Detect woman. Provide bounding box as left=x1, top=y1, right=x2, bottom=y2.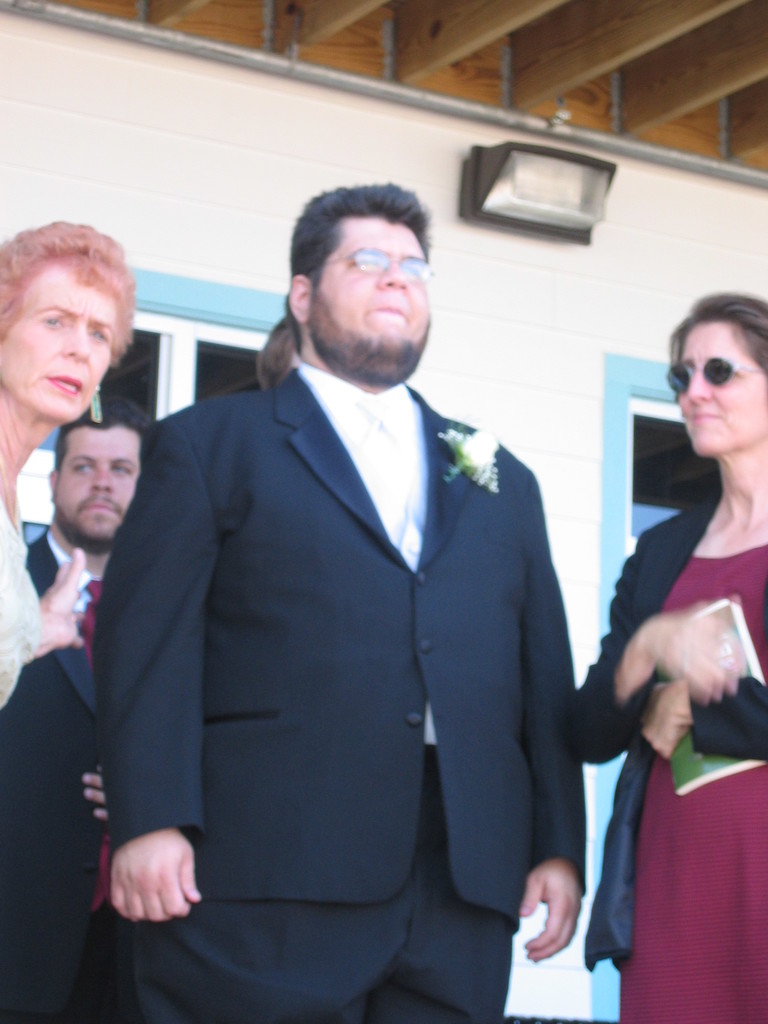
left=0, top=213, right=143, bottom=1023.
